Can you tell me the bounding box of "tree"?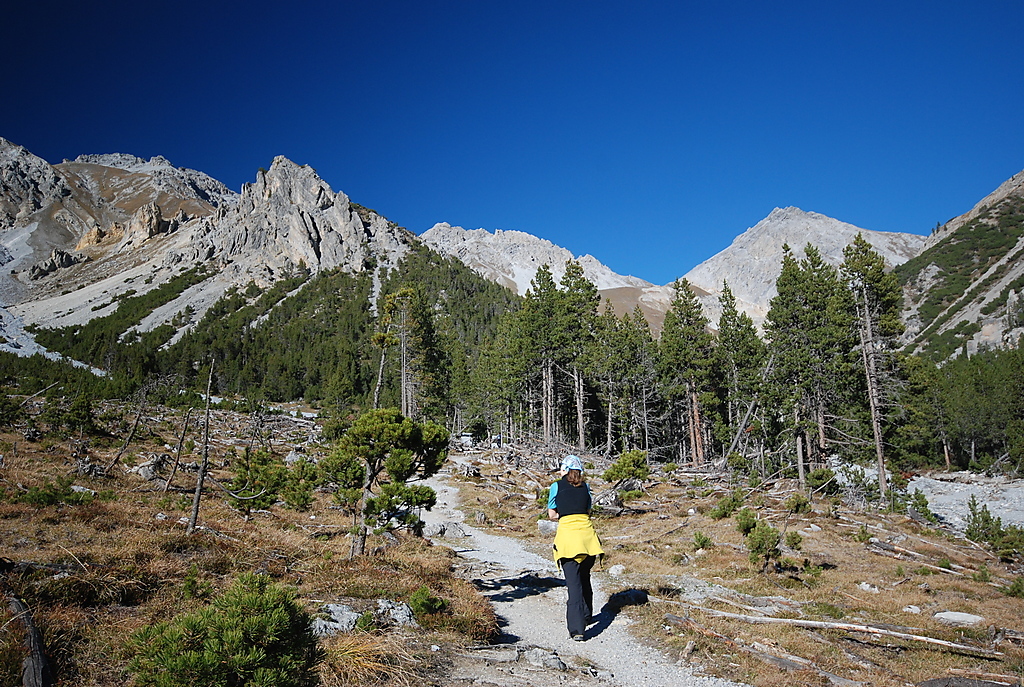
crop(594, 302, 654, 460).
